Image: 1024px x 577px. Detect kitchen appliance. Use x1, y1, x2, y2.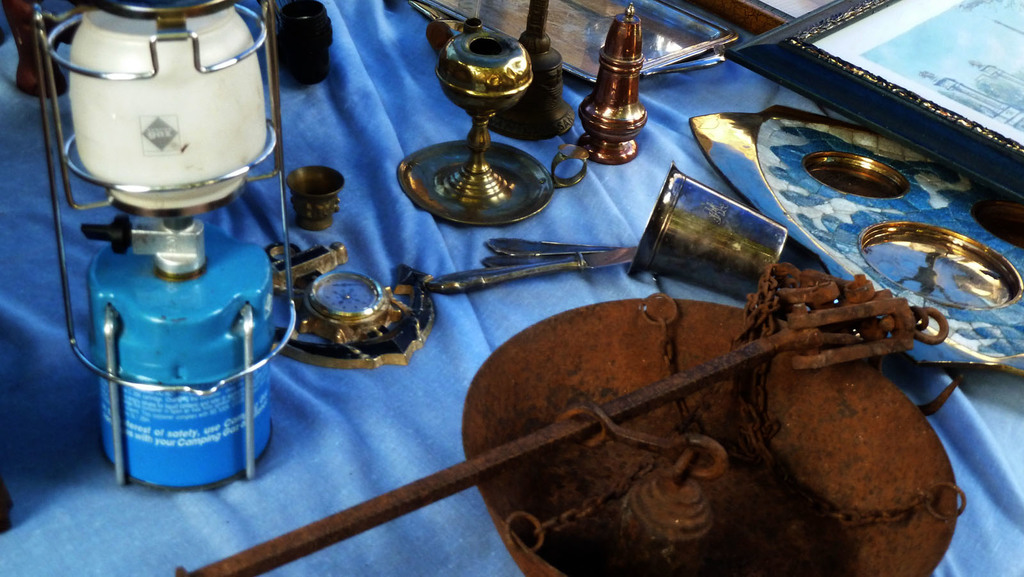
33, 0, 294, 491.
